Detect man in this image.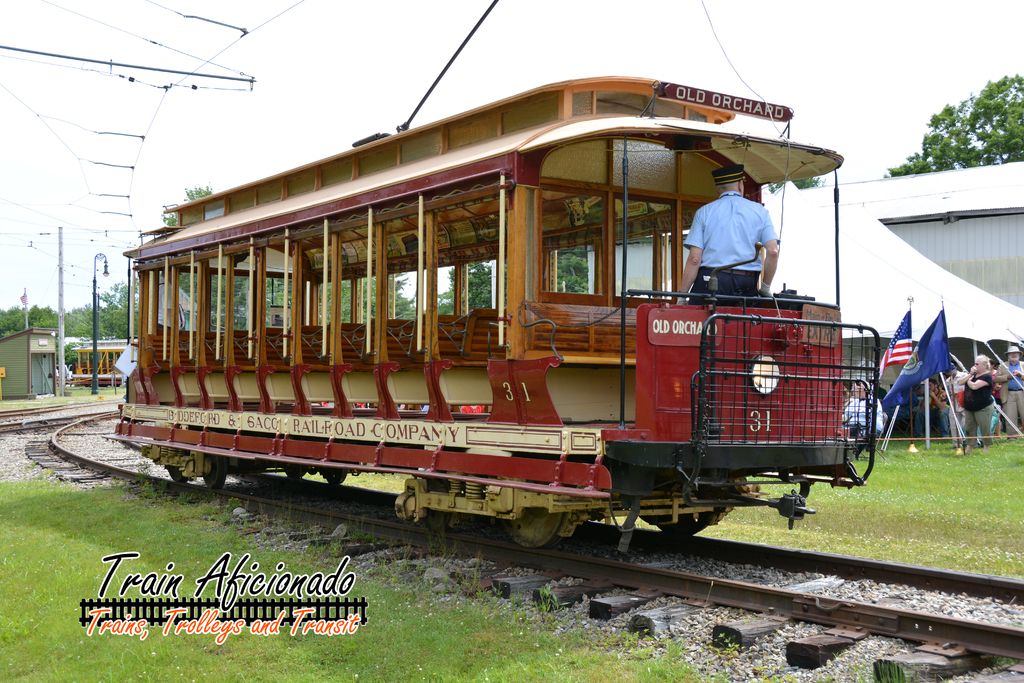
Detection: detection(924, 377, 949, 436).
